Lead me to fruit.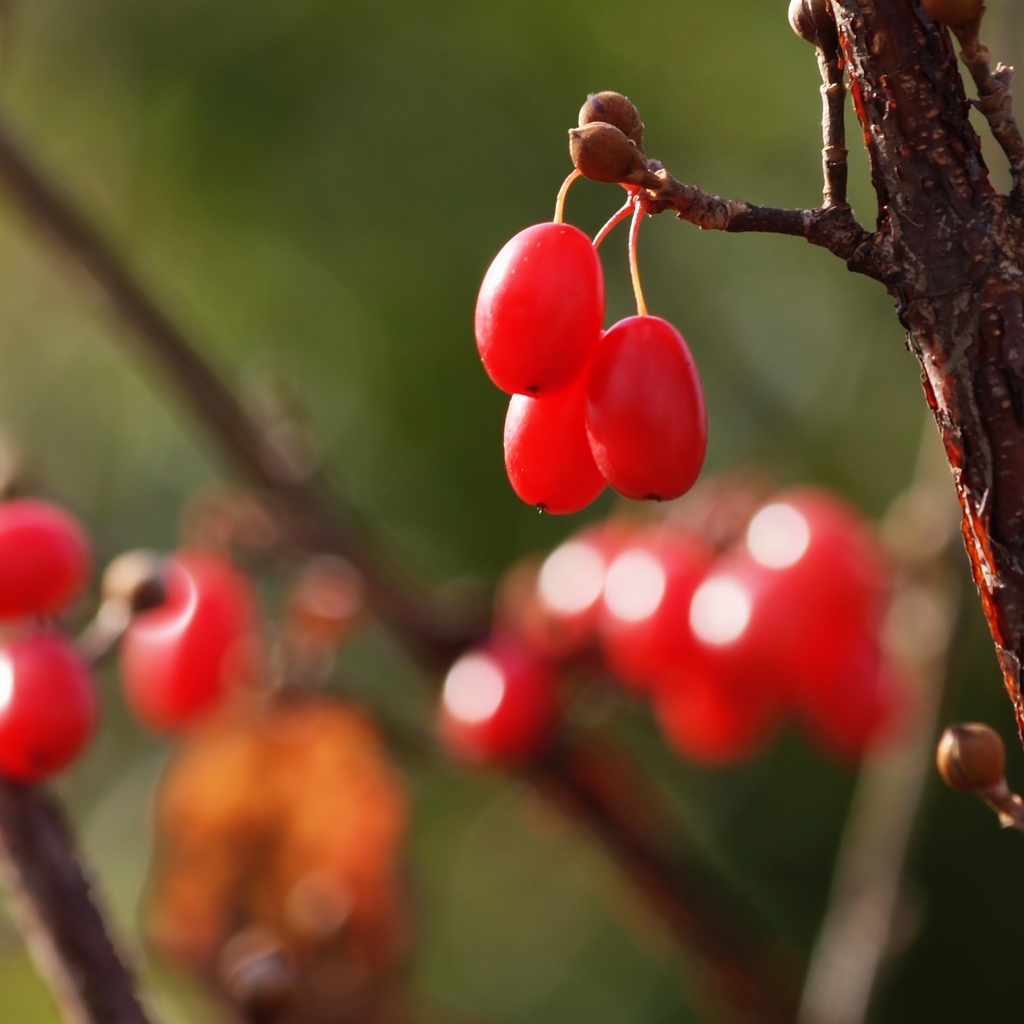
Lead to (x1=121, y1=556, x2=261, y2=738).
